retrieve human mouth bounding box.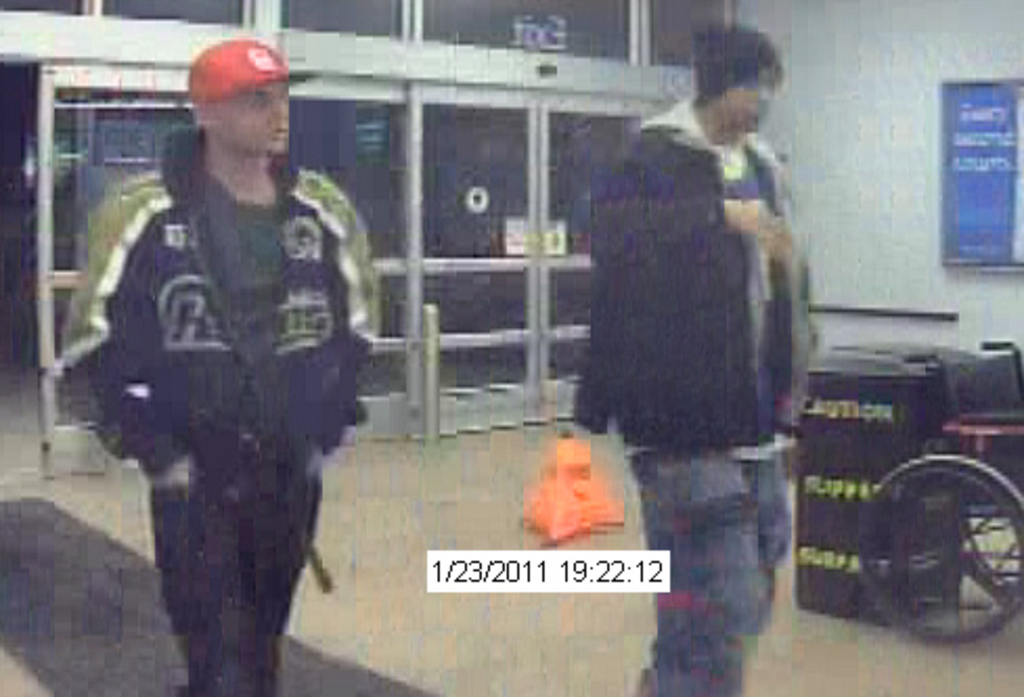
Bounding box: region(270, 130, 287, 142).
